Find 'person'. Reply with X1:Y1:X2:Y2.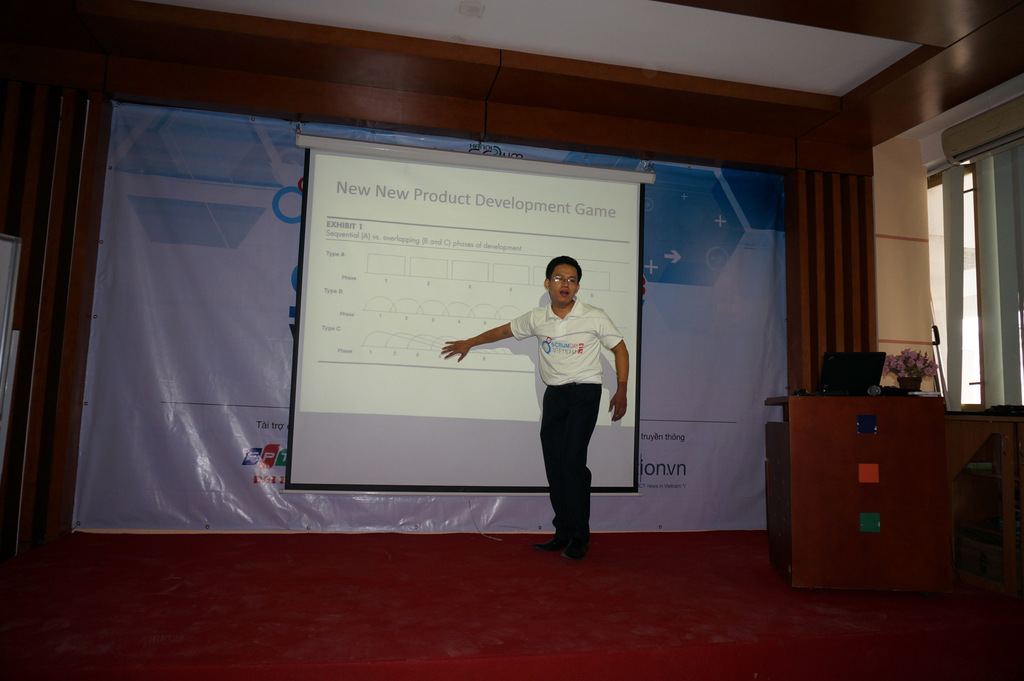
442:255:629:561.
